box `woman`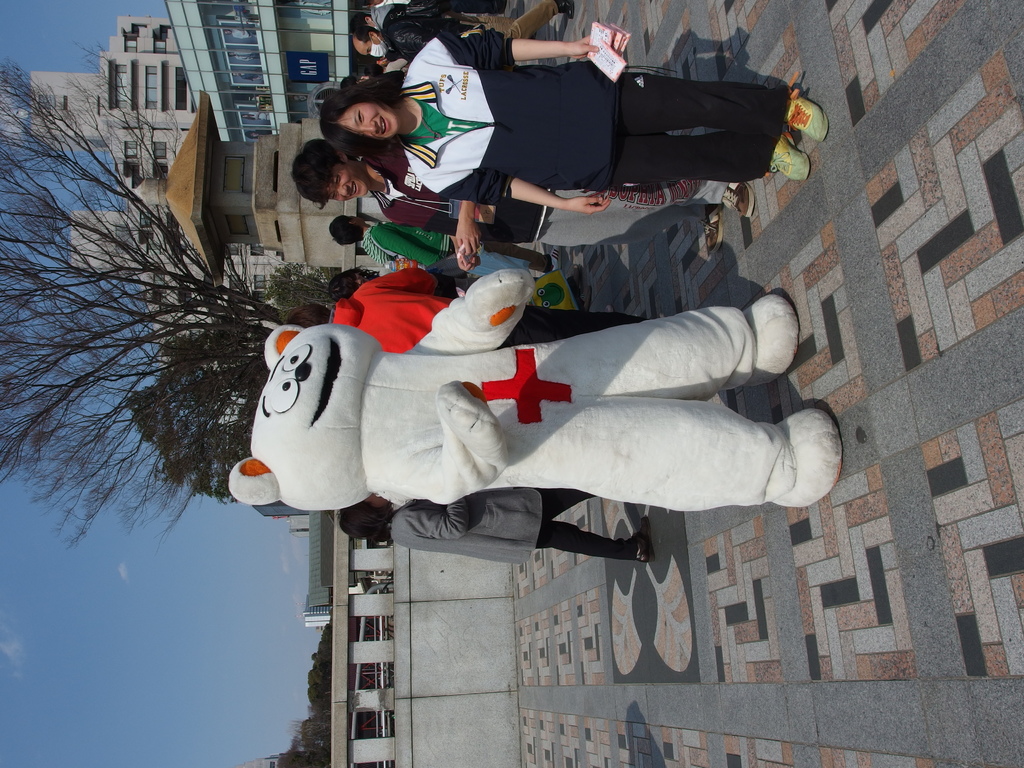
(343,31,797,268)
